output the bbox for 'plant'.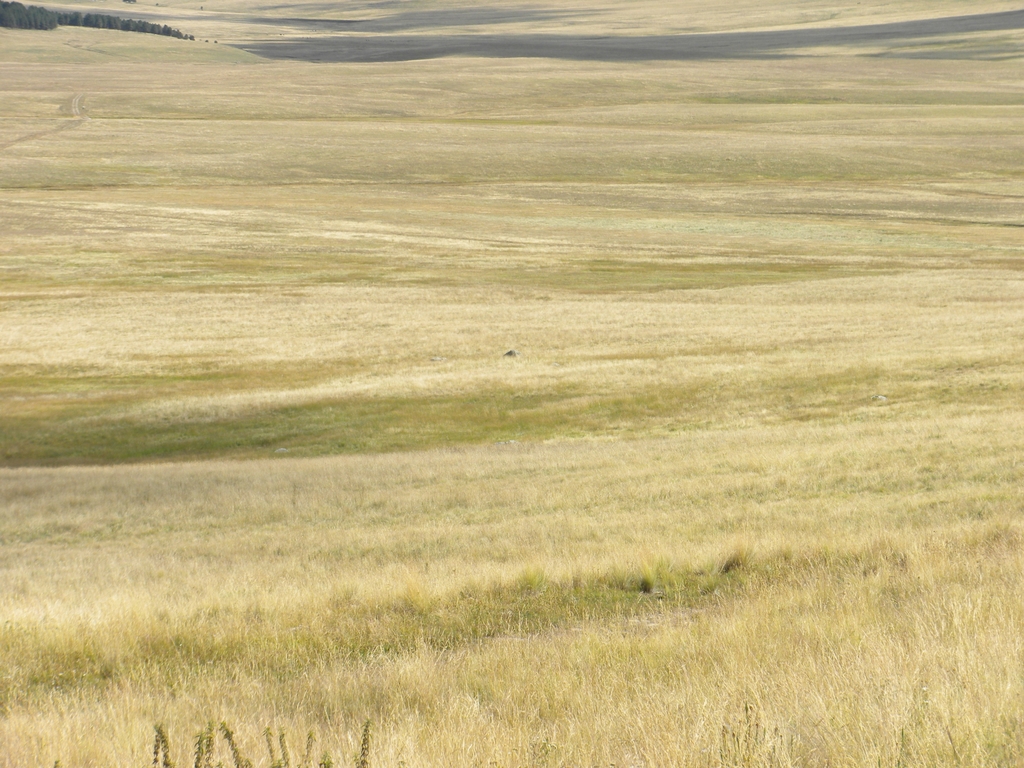
<box>216,718,250,764</box>.
